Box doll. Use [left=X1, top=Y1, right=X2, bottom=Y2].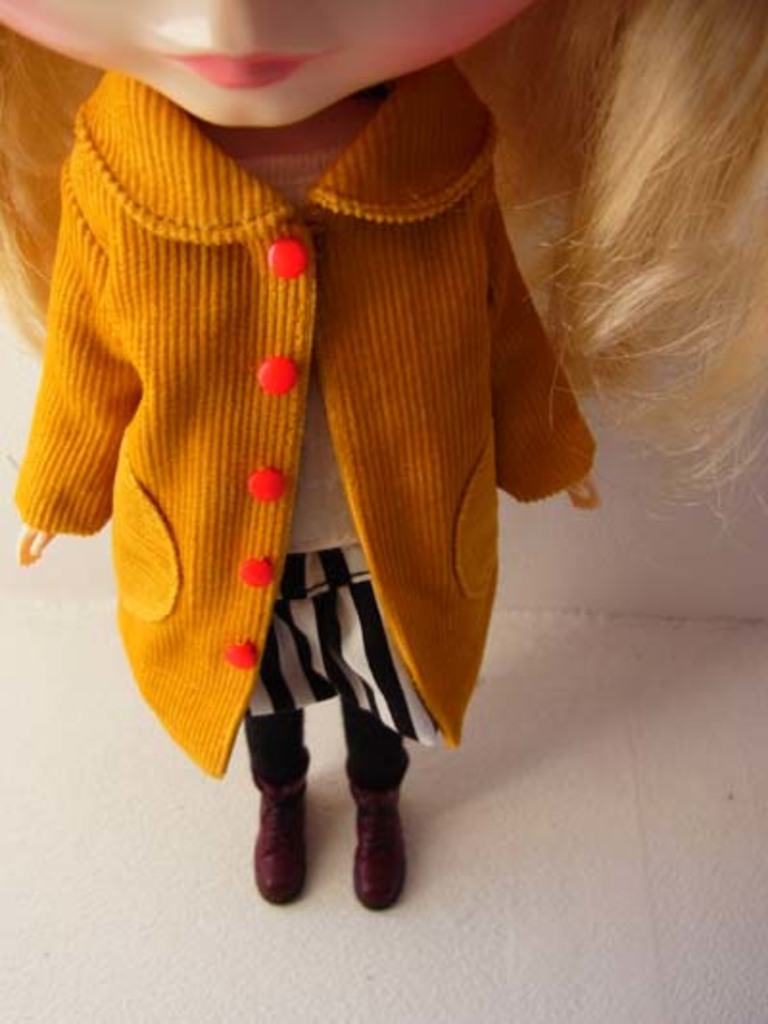
[left=6, top=0, right=655, bottom=911].
